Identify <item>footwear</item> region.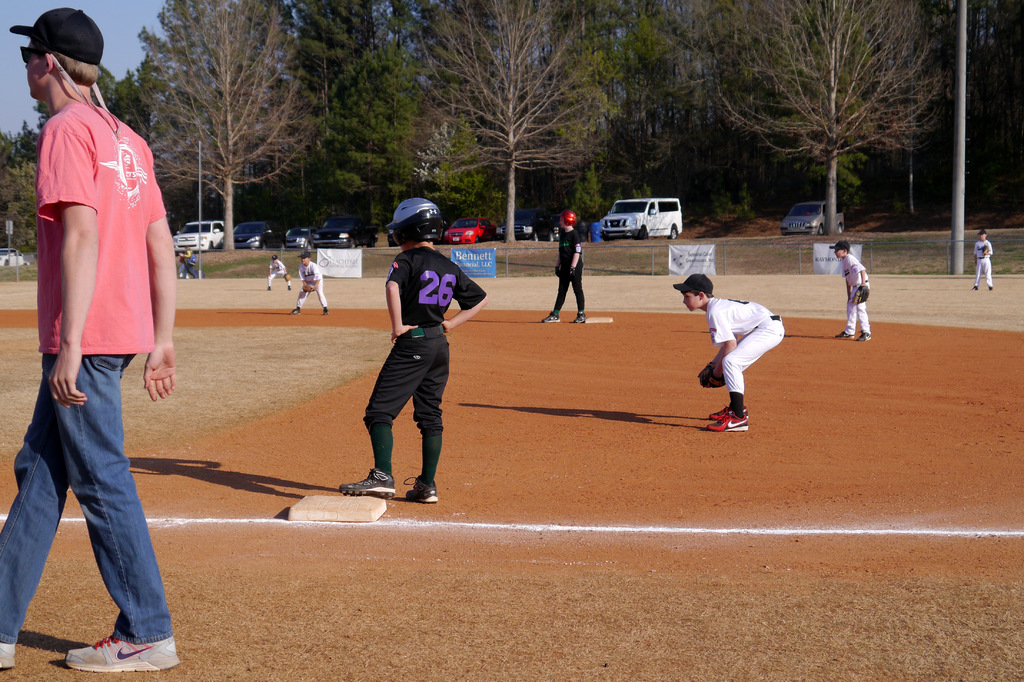
Region: 836, 328, 854, 341.
